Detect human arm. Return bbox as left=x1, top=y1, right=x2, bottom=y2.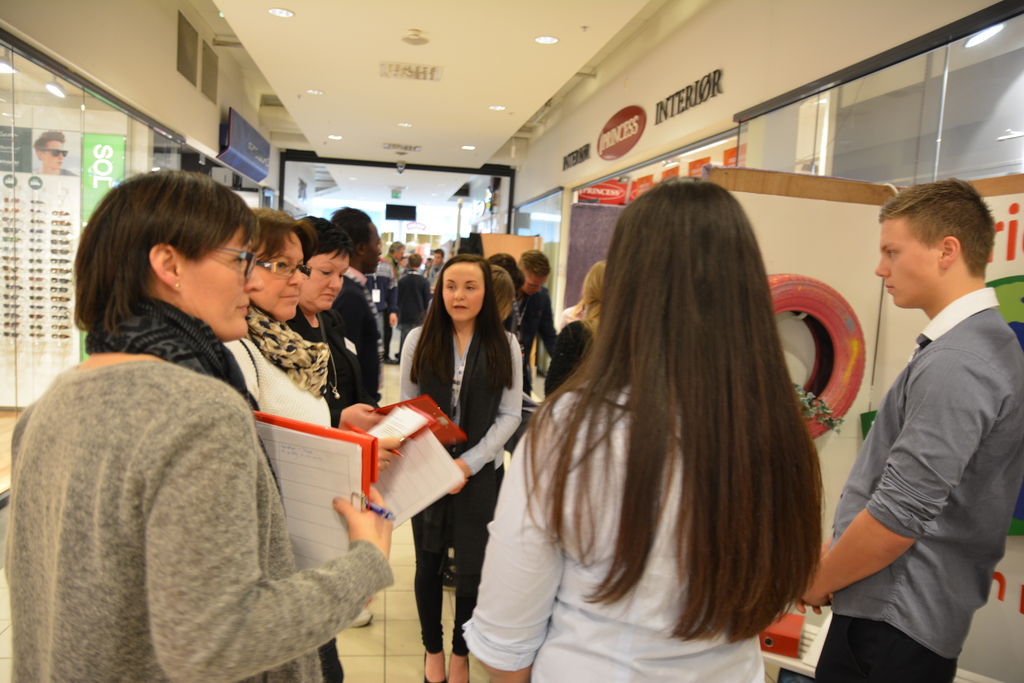
left=786, top=351, right=1017, bottom=611.
